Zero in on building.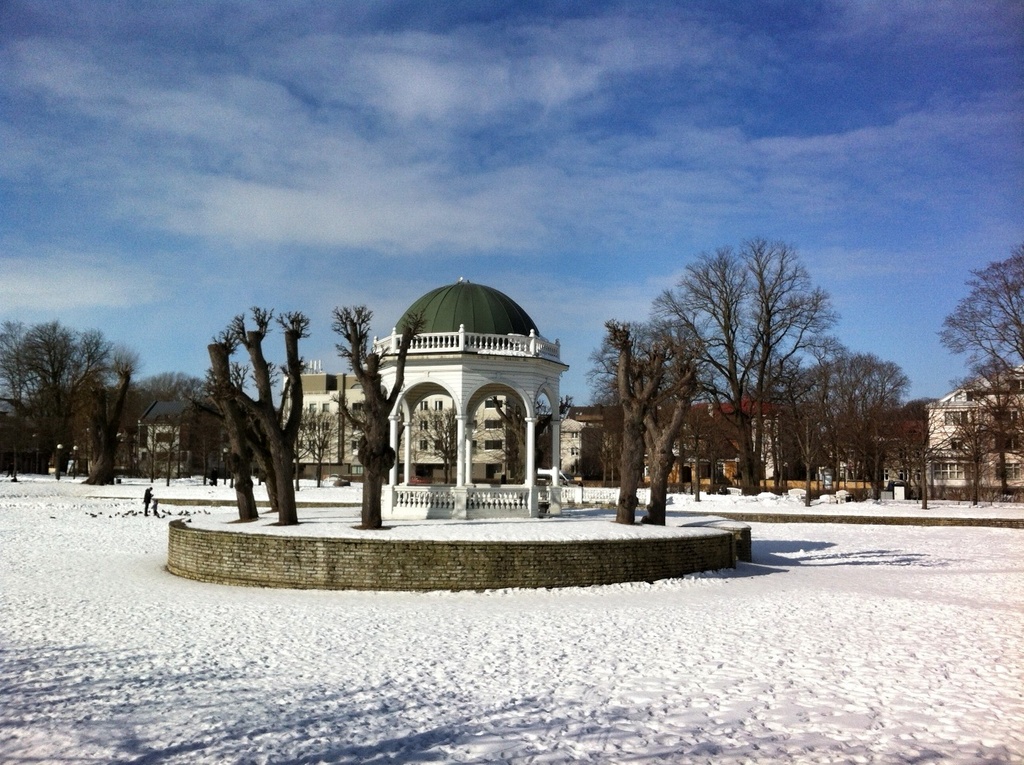
Zeroed in: select_region(288, 368, 583, 478).
